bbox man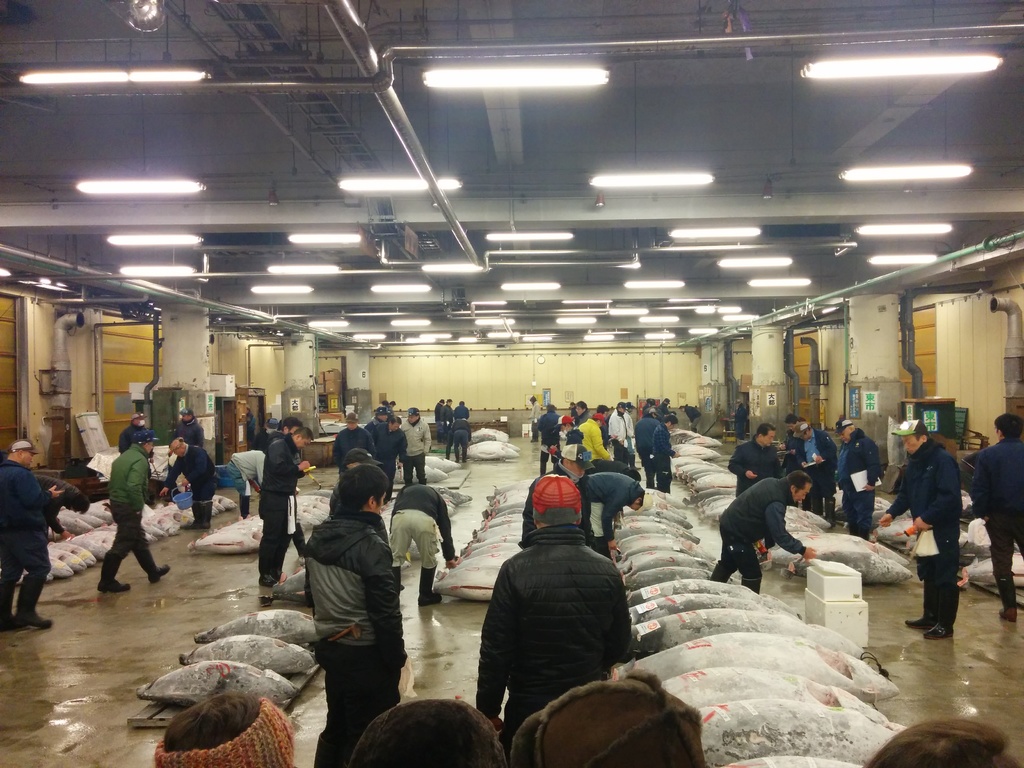
x1=156, y1=695, x2=295, y2=767
